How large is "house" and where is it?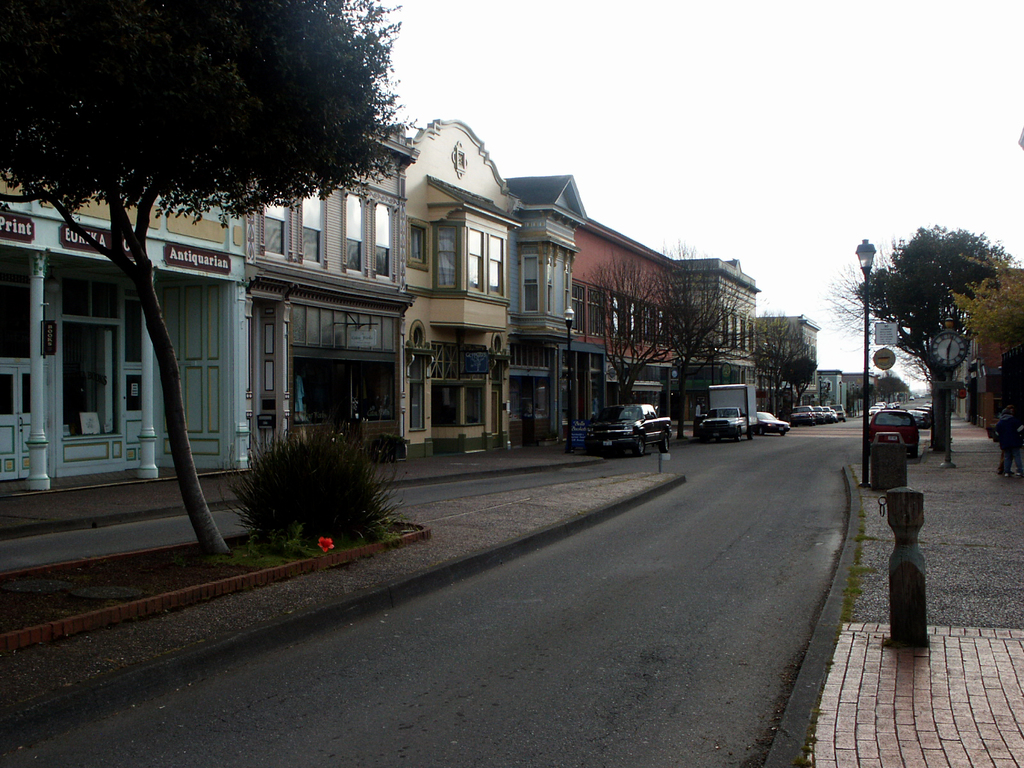
Bounding box: box(0, 86, 256, 494).
